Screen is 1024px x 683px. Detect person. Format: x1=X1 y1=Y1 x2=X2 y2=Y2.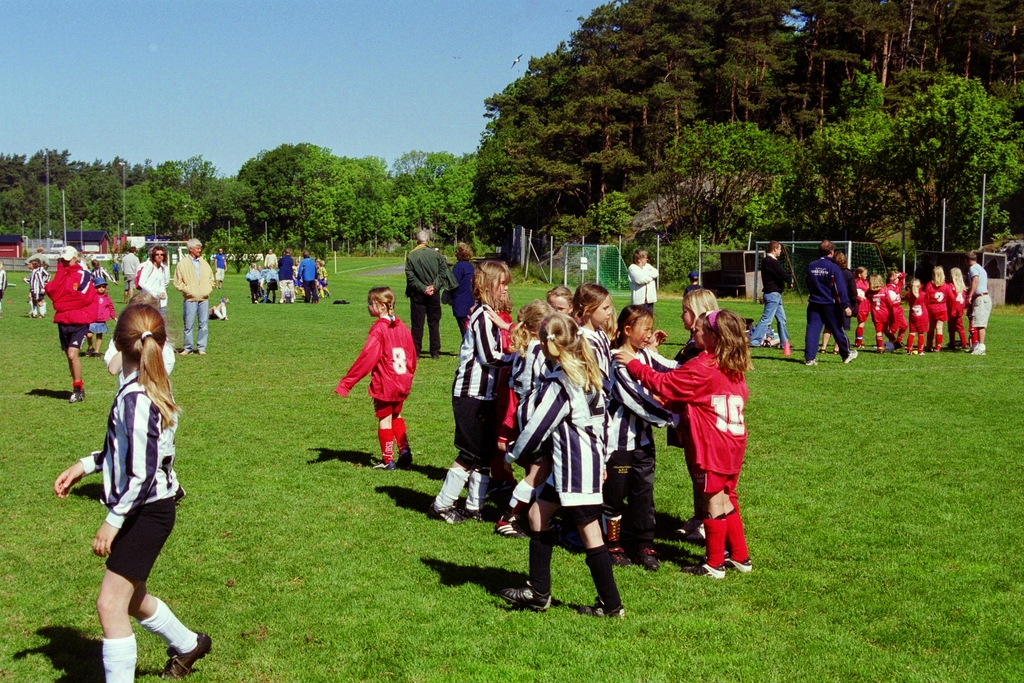
x1=494 y1=297 x2=556 y2=536.
